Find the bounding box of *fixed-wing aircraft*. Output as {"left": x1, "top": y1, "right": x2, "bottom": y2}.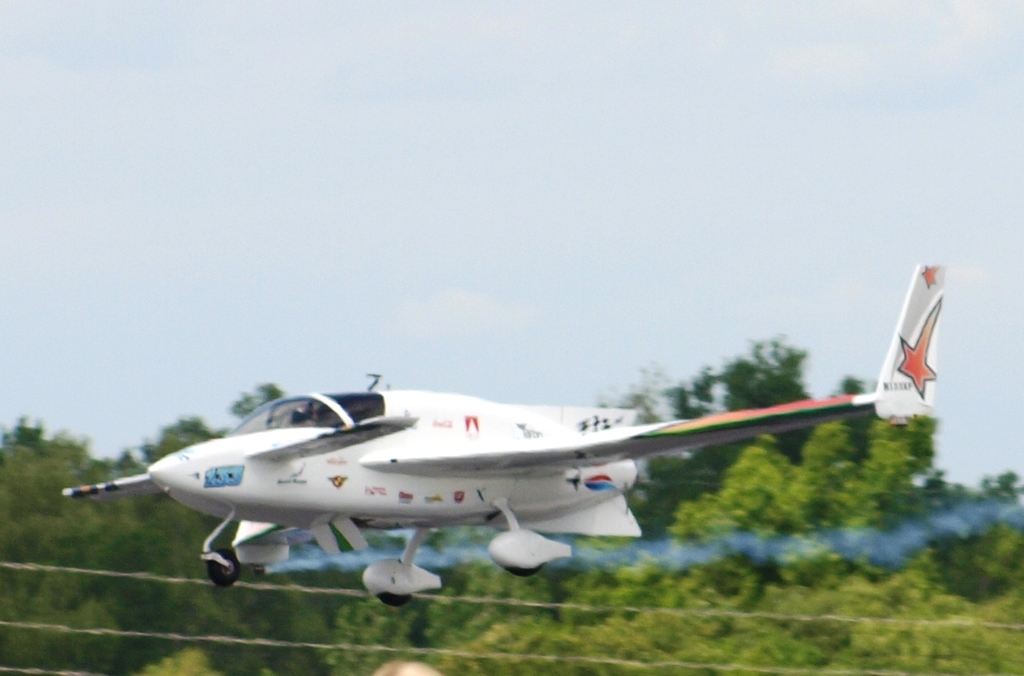
{"left": 61, "top": 266, "right": 953, "bottom": 610}.
